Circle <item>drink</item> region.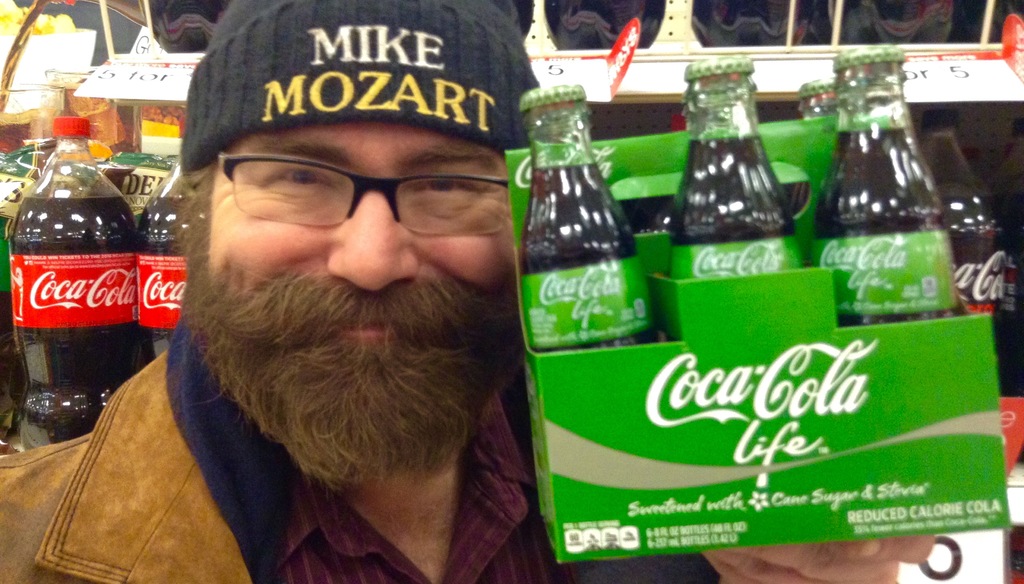
Region: (x1=674, y1=58, x2=808, y2=282).
